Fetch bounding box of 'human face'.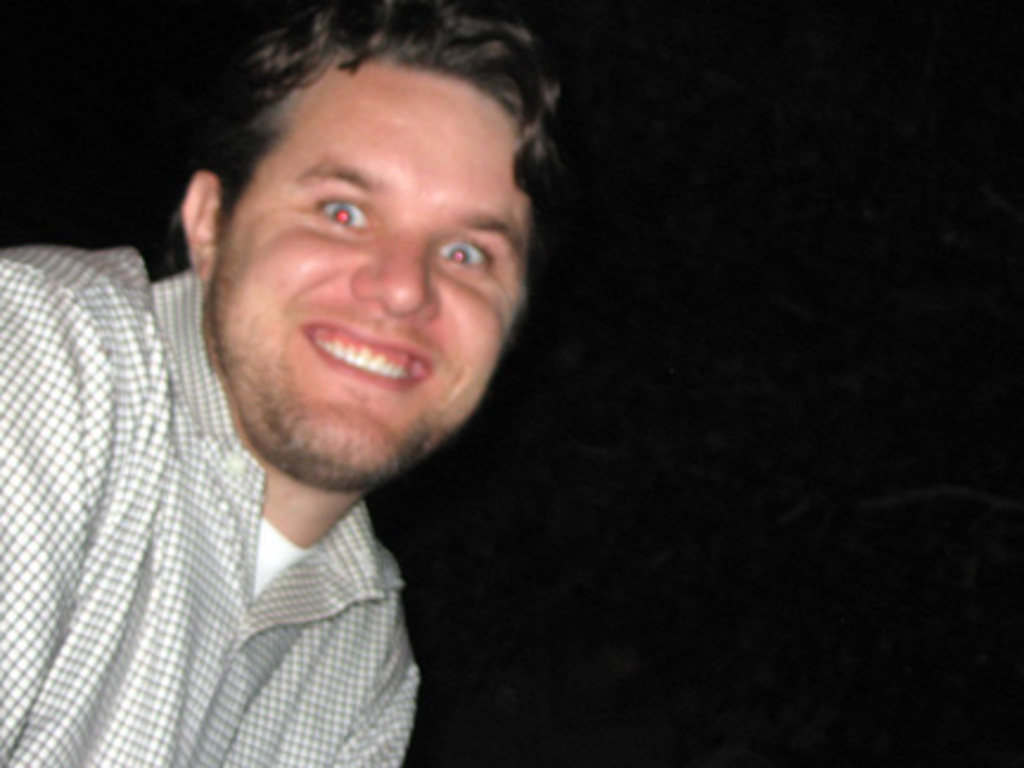
Bbox: (left=239, top=90, right=533, bottom=465).
